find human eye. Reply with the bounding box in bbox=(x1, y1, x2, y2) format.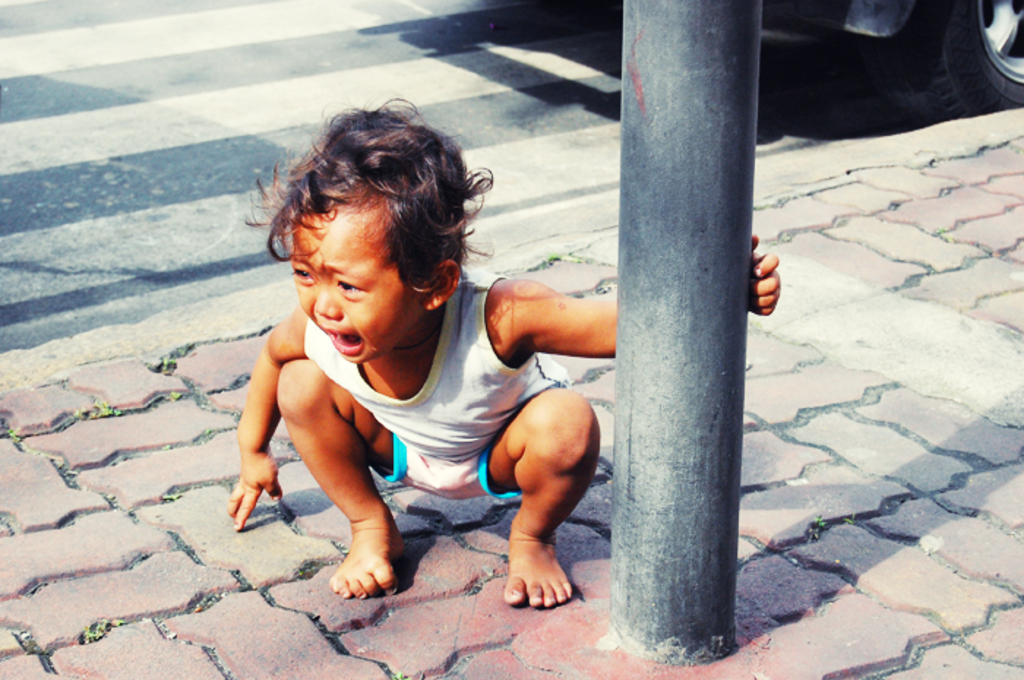
bbox=(335, 282, 364, 295).
